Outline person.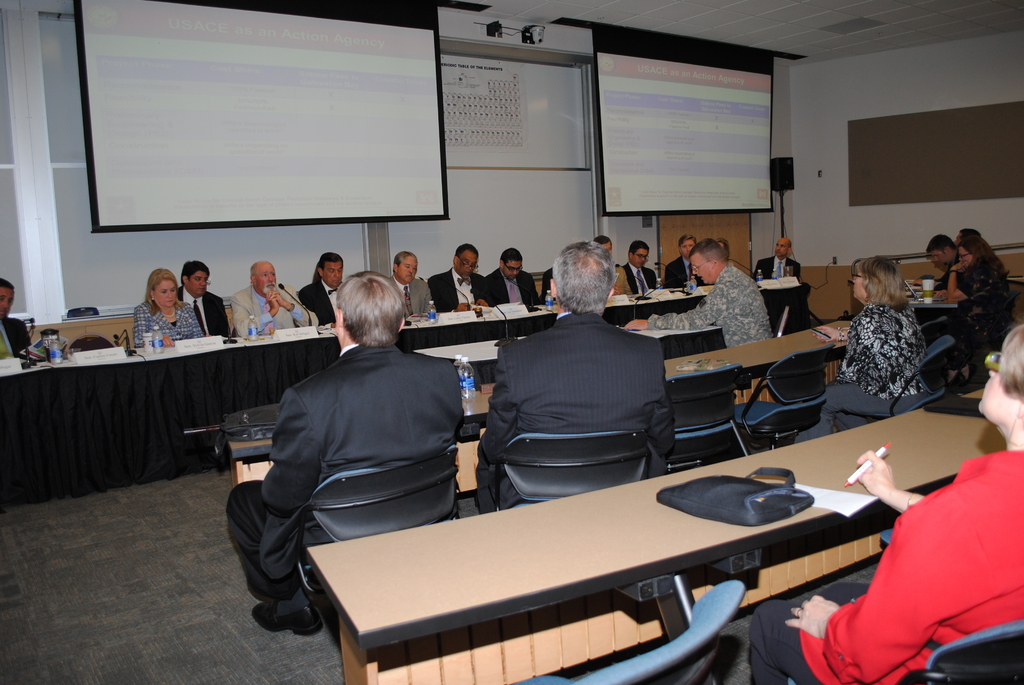
Outline: pyautogui.locateOnScreen(919, 234, 1003, 384).
